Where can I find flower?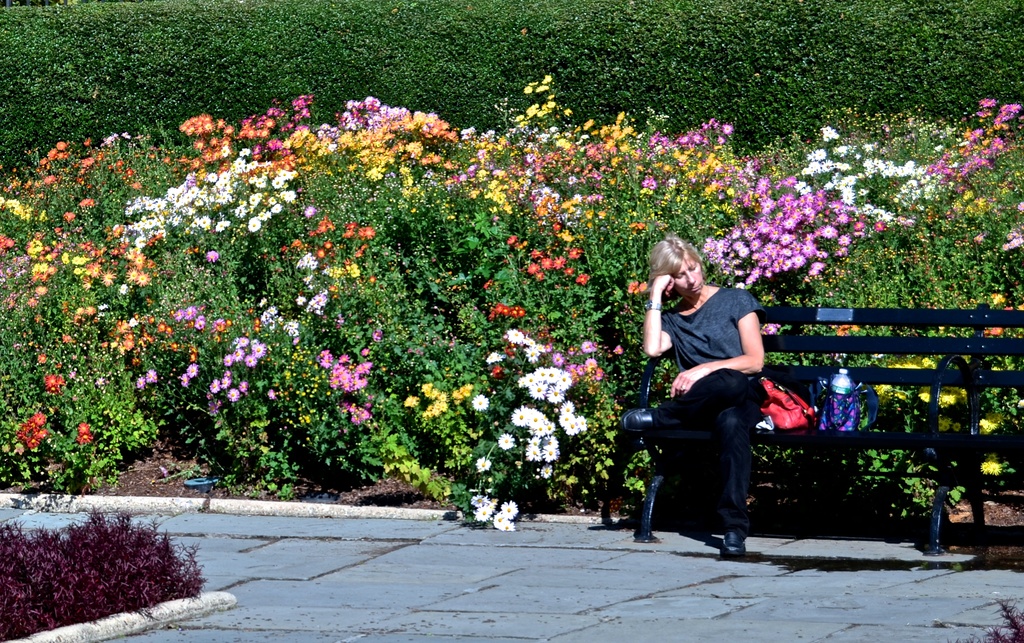
You can find it at <bbox>71, 418, 90, 446</bbox>.
